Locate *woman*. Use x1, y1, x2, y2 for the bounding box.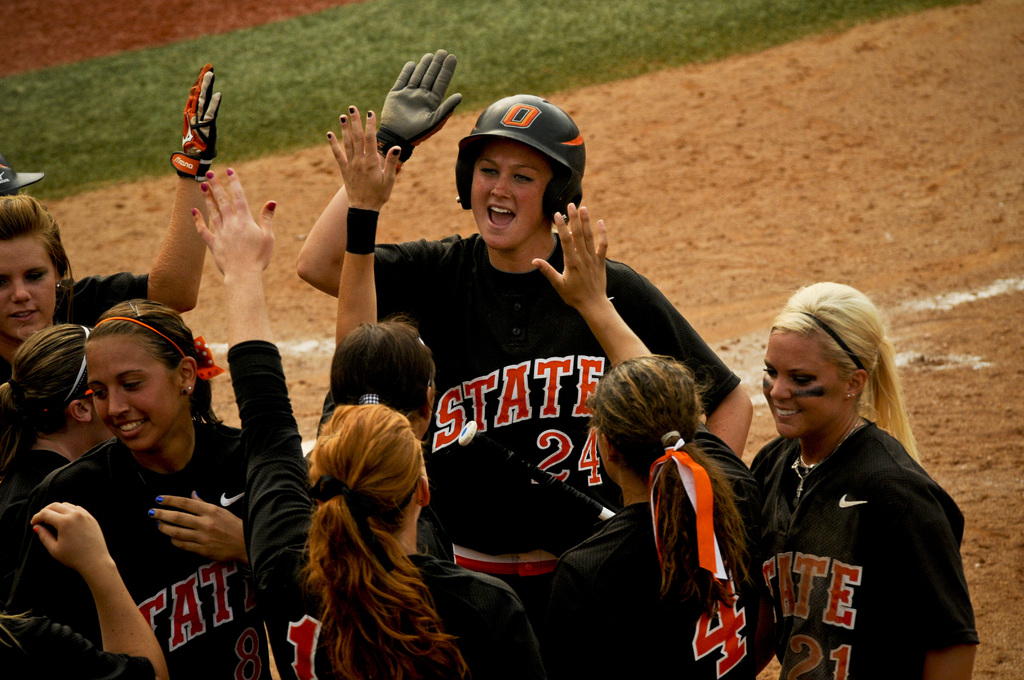
733, 278, 977, 679.
